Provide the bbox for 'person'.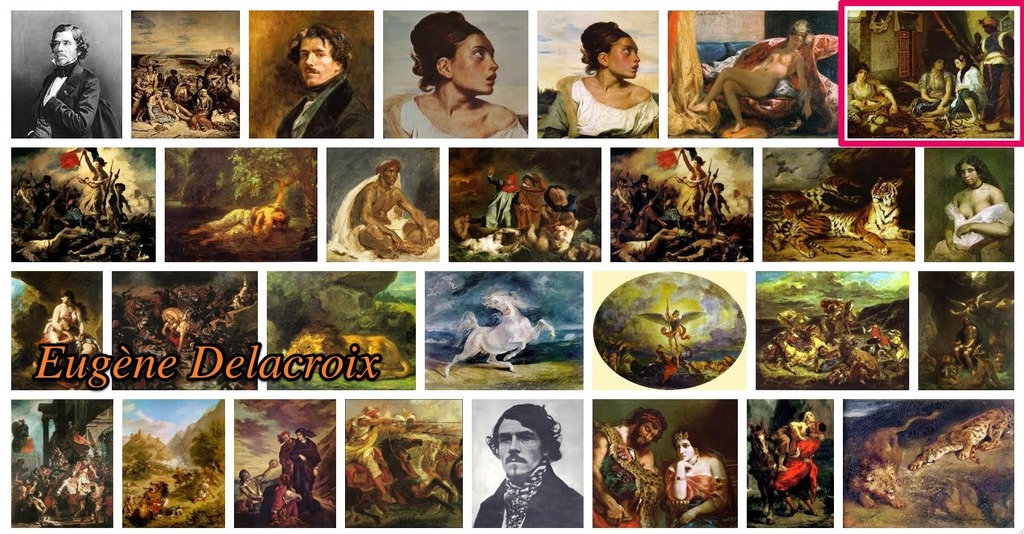
[961, 294, 1005, 330].
